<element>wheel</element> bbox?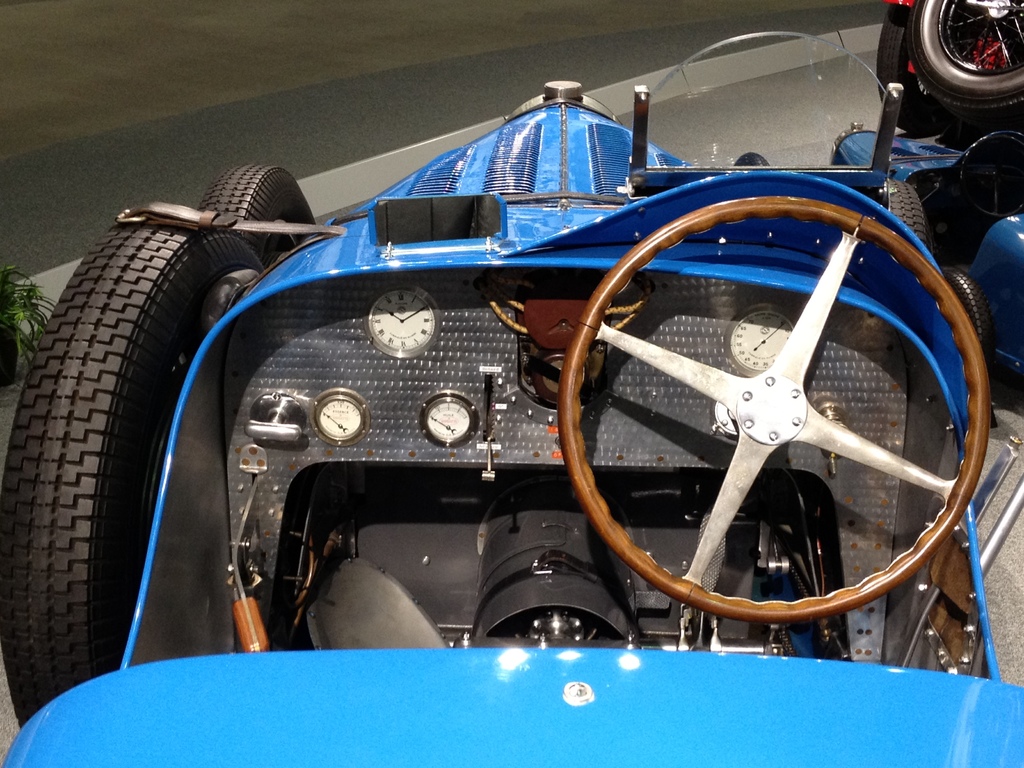
Rect(911, 0, 1023, 132)
